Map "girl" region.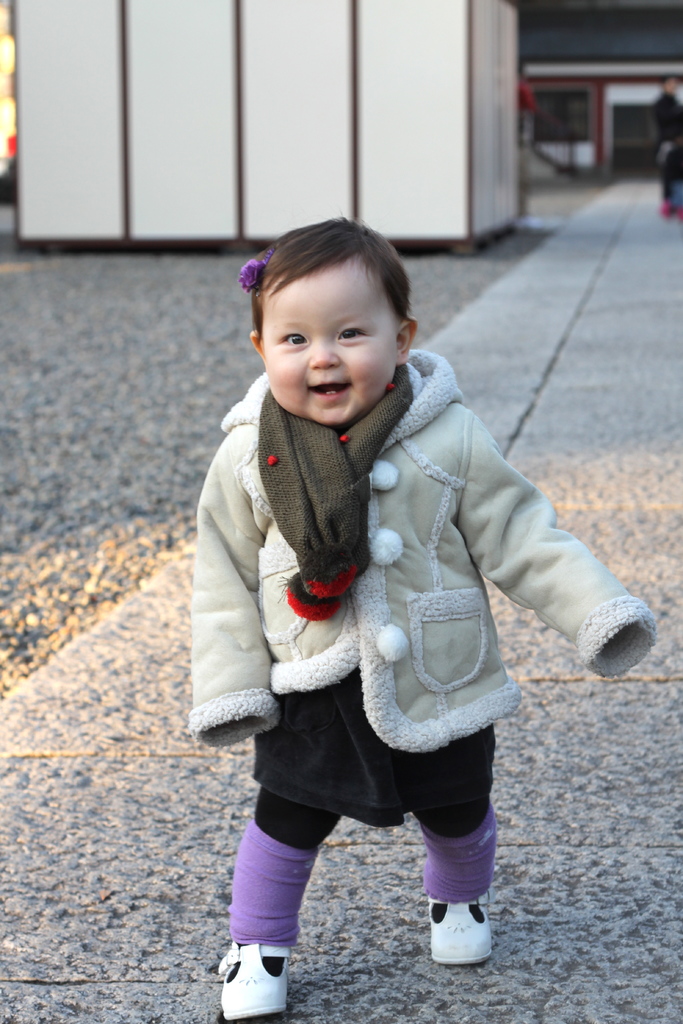
Mapped to [x1=190, y1=223, x2=657, y2=1016].
